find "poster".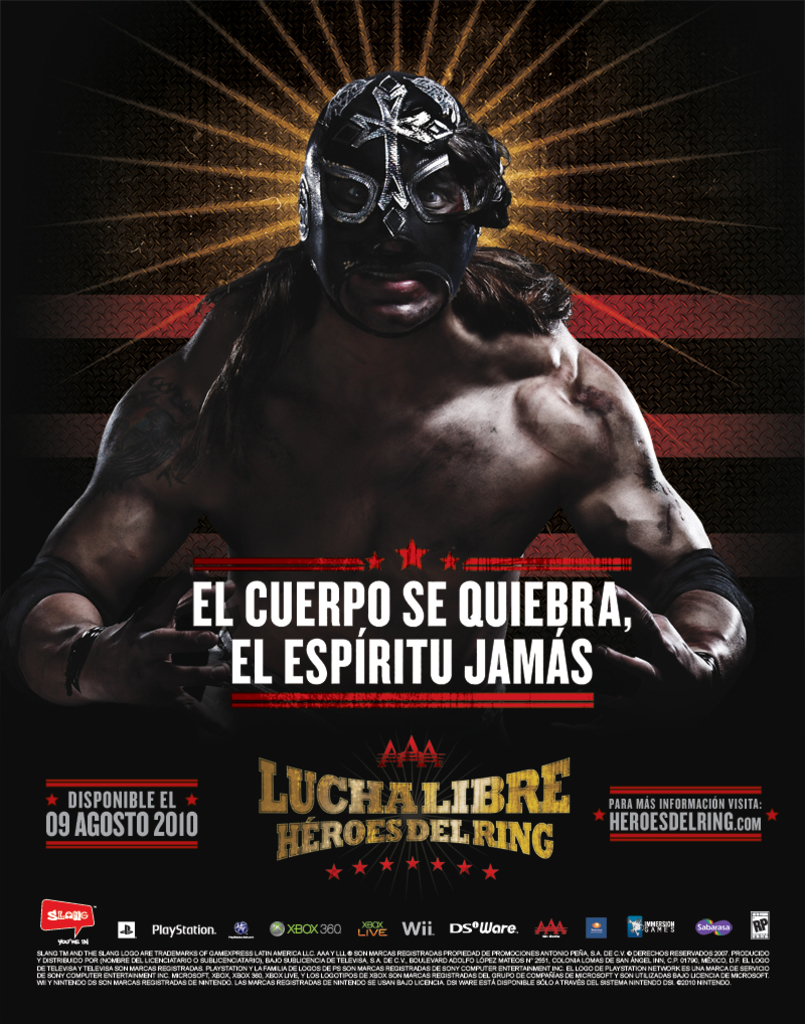
<bbox>0, 0, 804, 1023</bbox>.
